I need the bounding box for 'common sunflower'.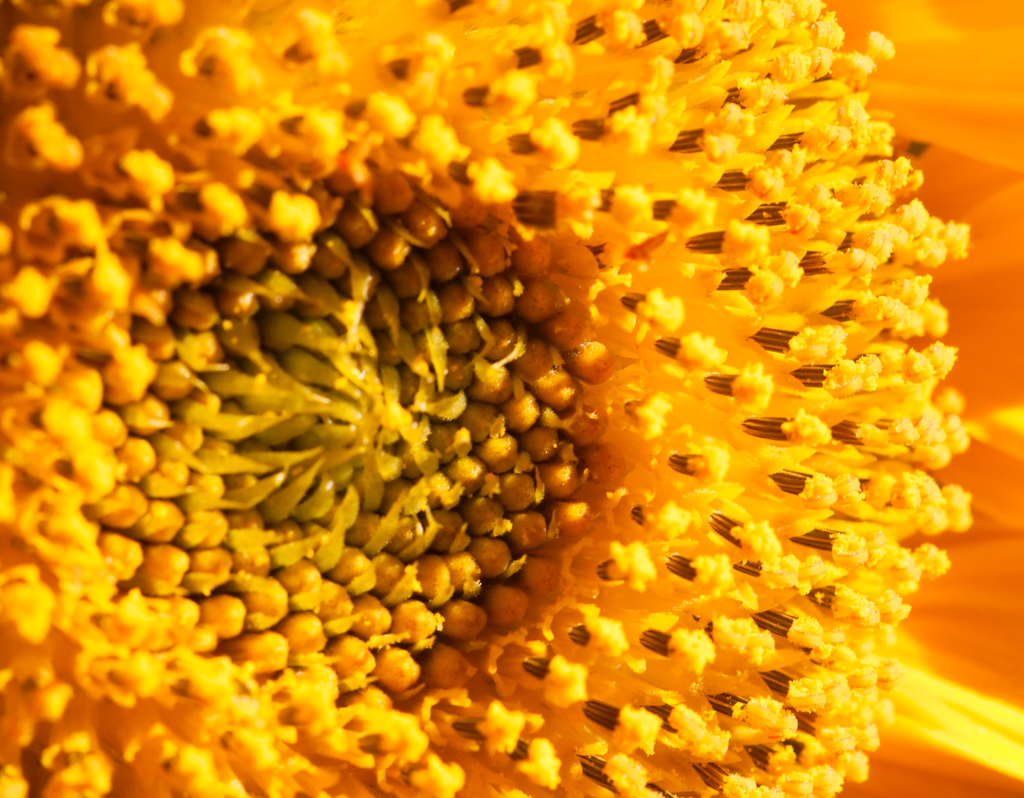
Here it is: box(81, 0, 1023, 796).
